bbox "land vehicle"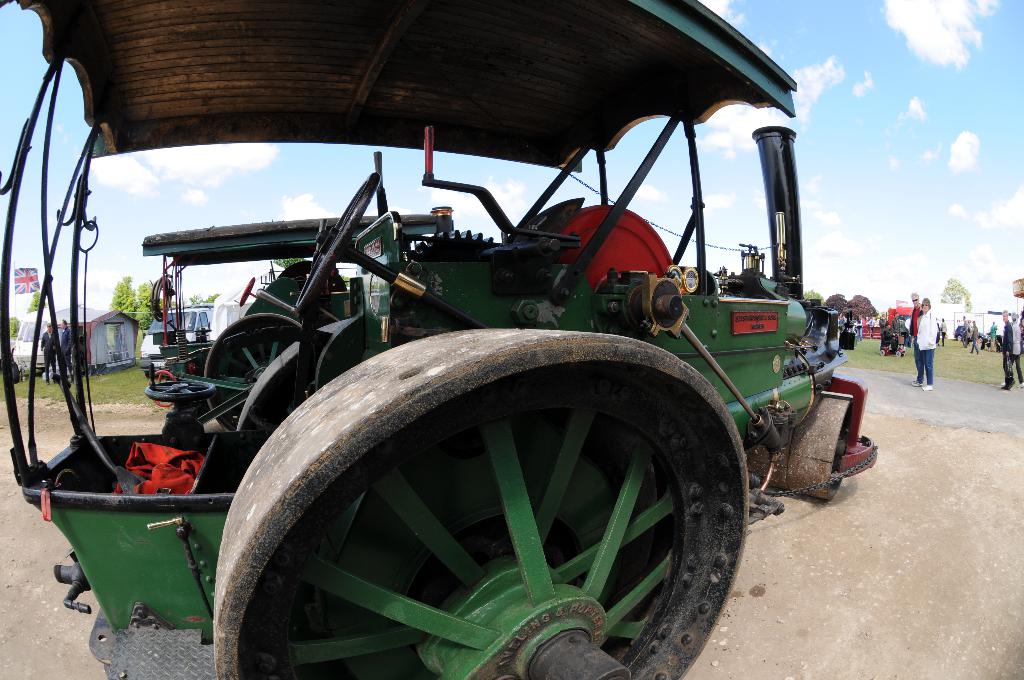
Rect(0, 0, 876, 679)
